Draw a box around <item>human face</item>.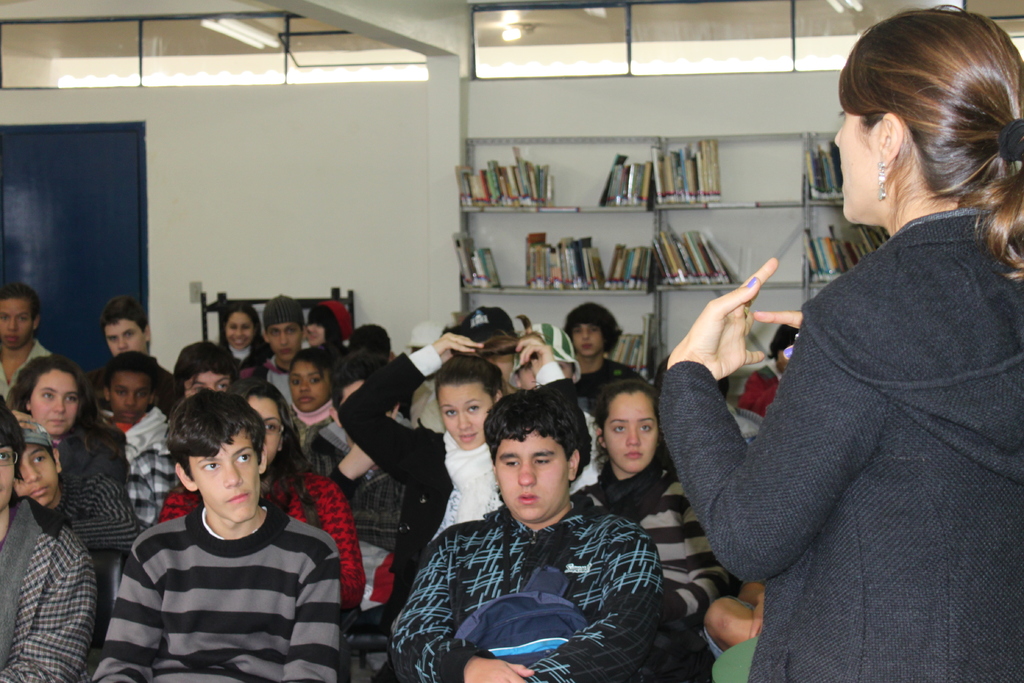
603/394/654/474.
